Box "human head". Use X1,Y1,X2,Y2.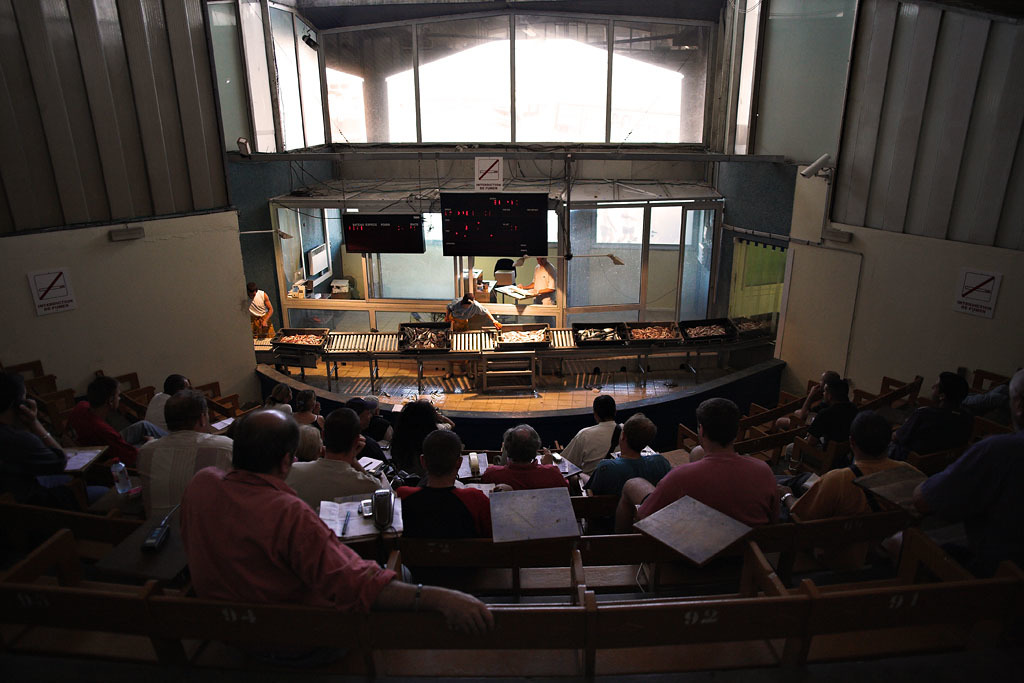
273,385,291,402.
